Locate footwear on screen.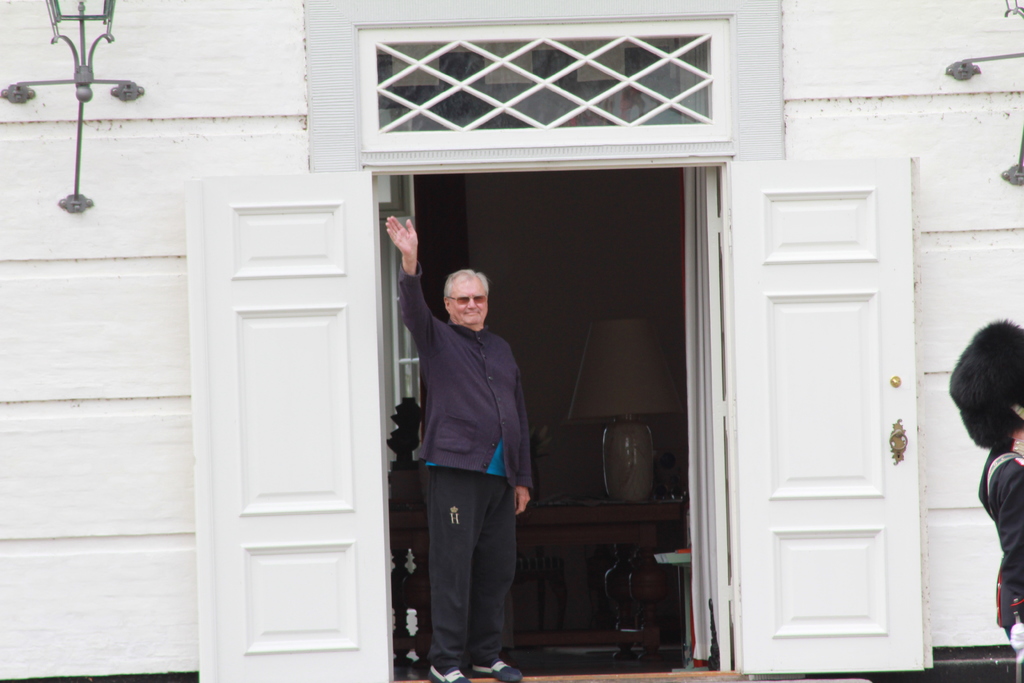
On screen at box=[471, 658, 527, 682].
